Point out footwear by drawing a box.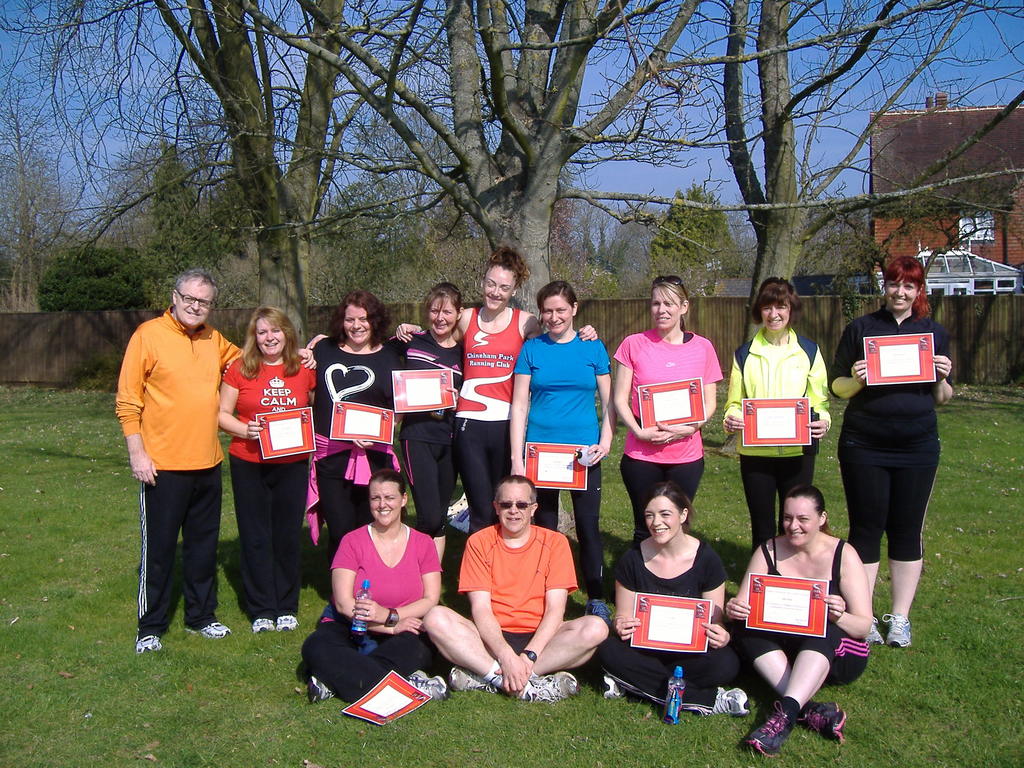
<bbox>449, 665, 499, 694</bbox>.
